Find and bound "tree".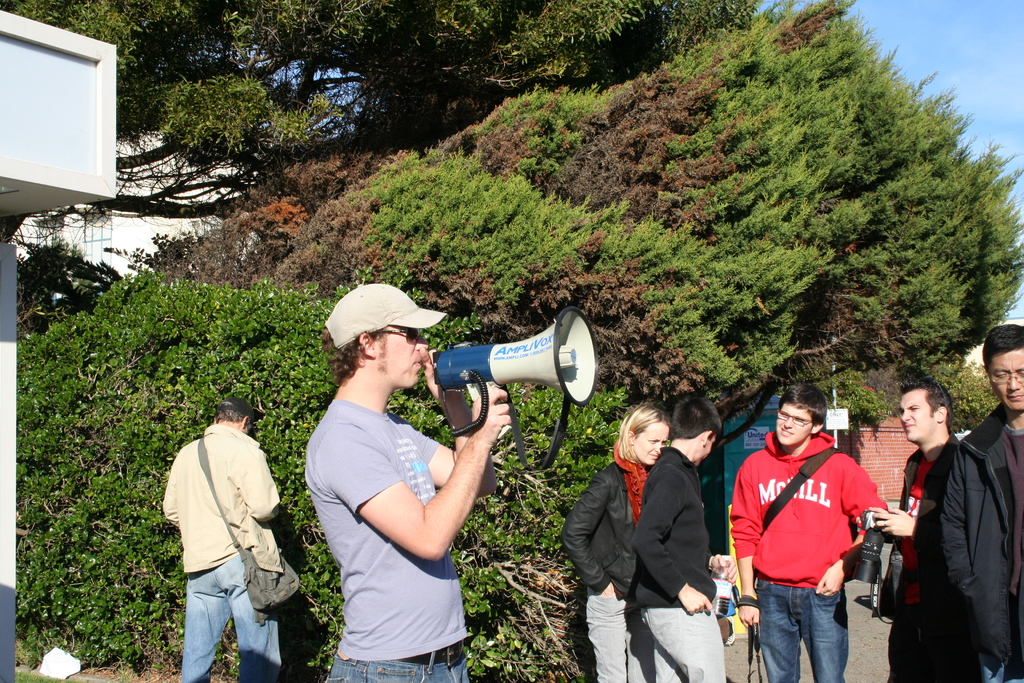
Bound: BBox(0, 0, 767, 241).
